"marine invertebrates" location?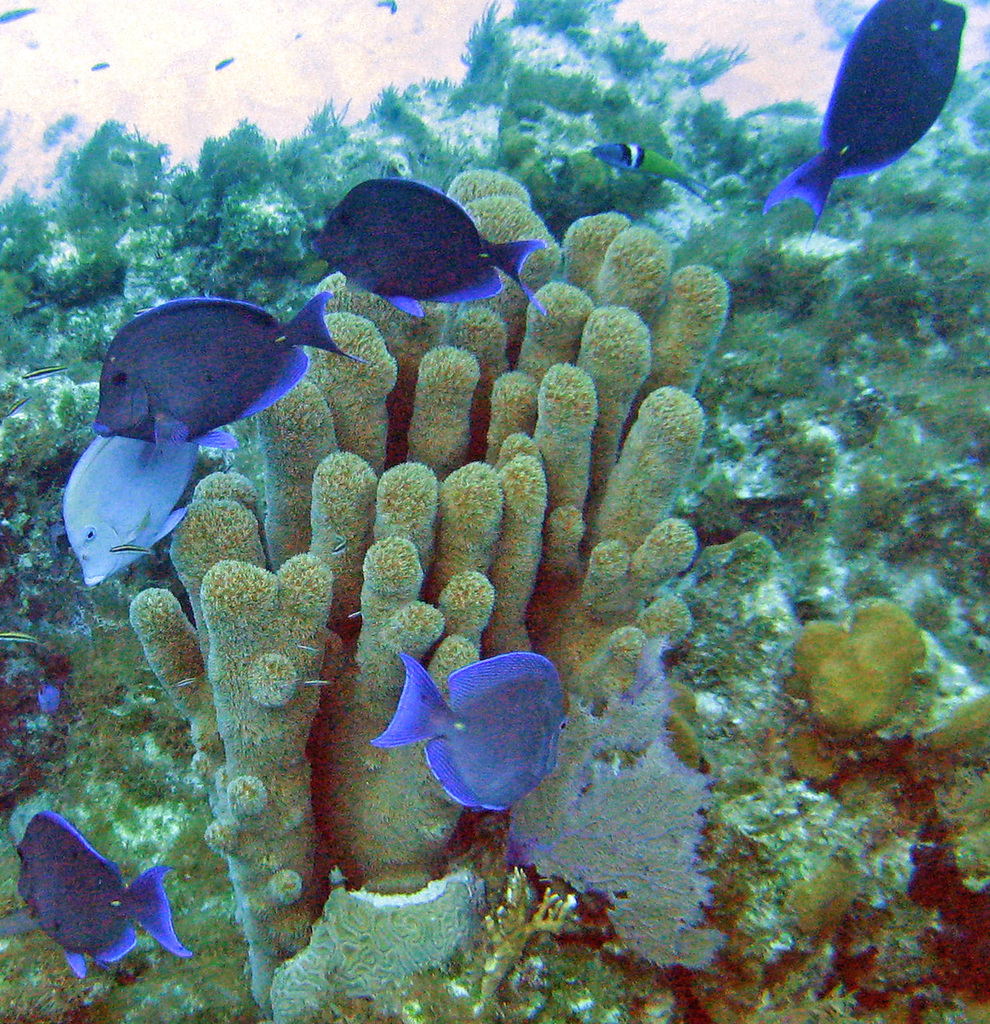
<box>0,806,195,978</box>
